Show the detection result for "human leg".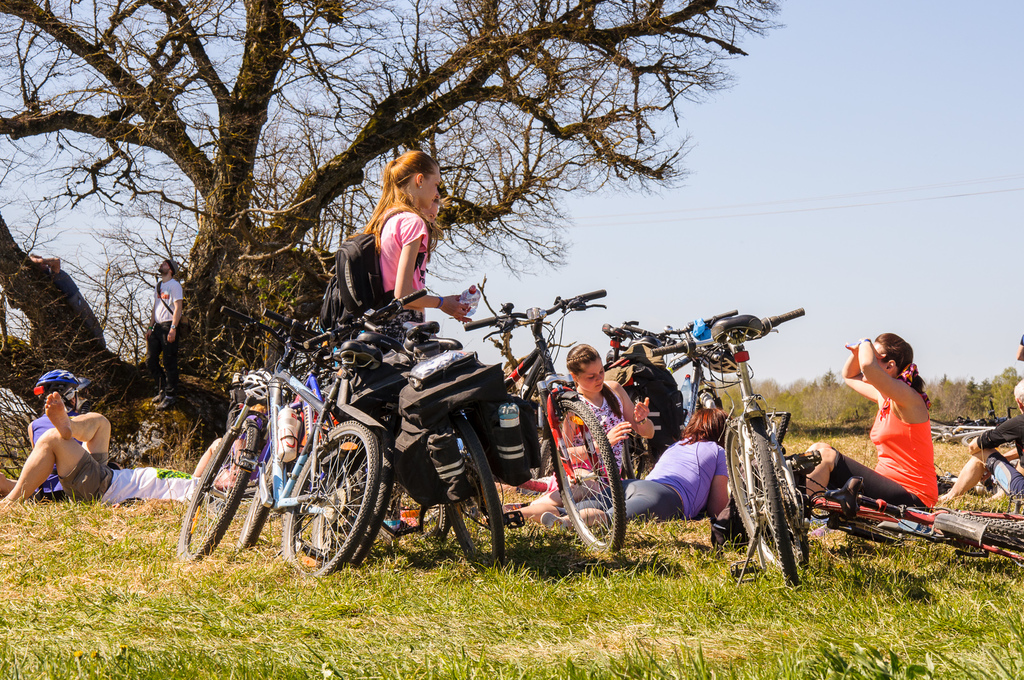
region(157, 323, 182, 413).
